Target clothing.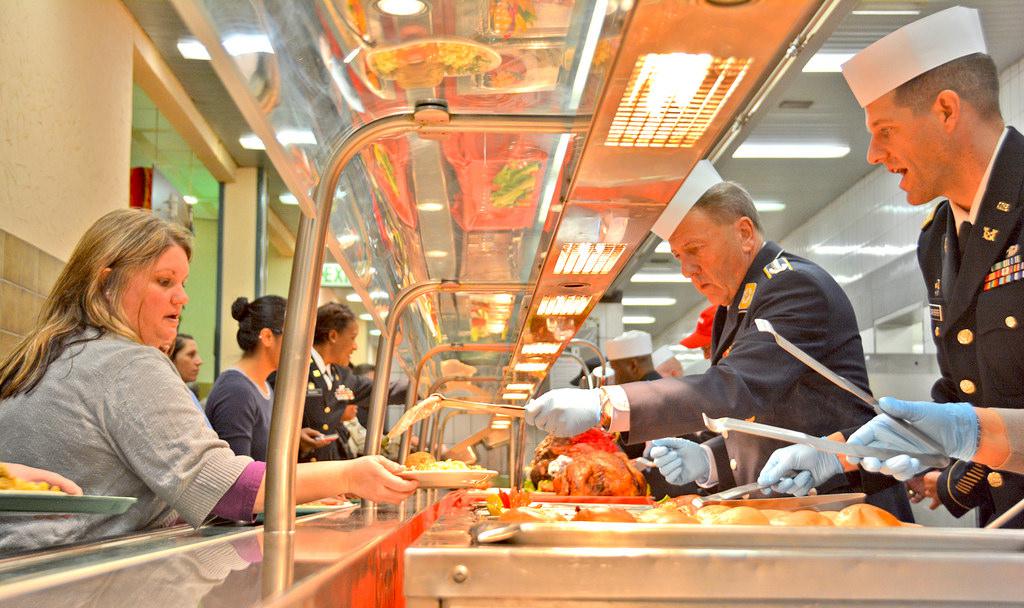
Target region: [x1=313, y1=353, x2=404, y2=456].
